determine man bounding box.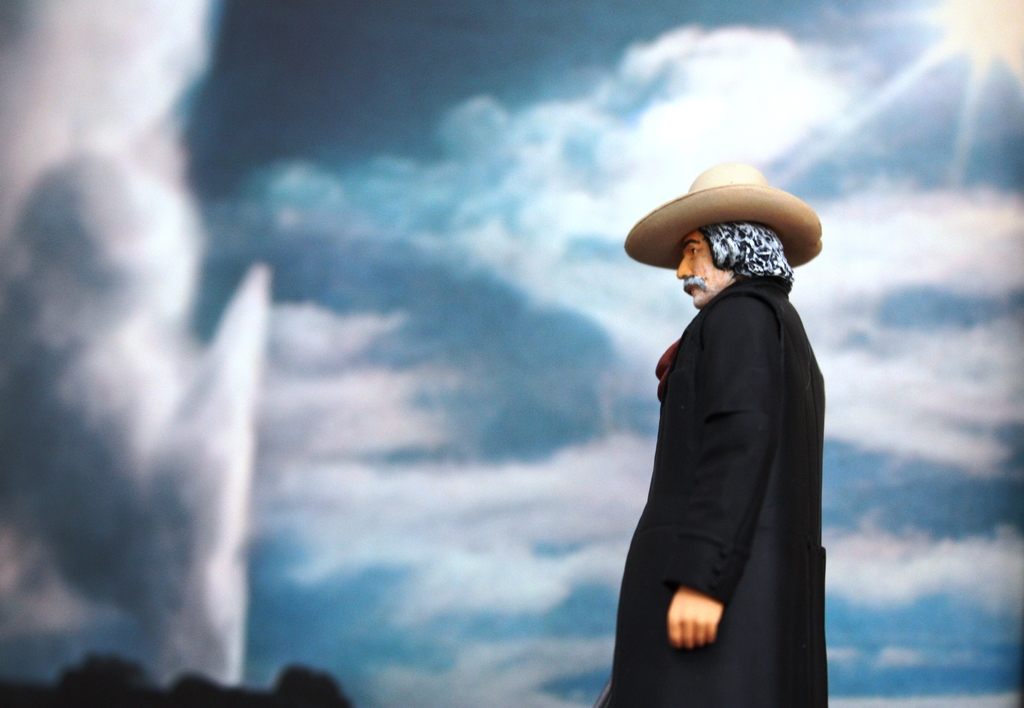
Determined: (608, 165, 826, 707).
